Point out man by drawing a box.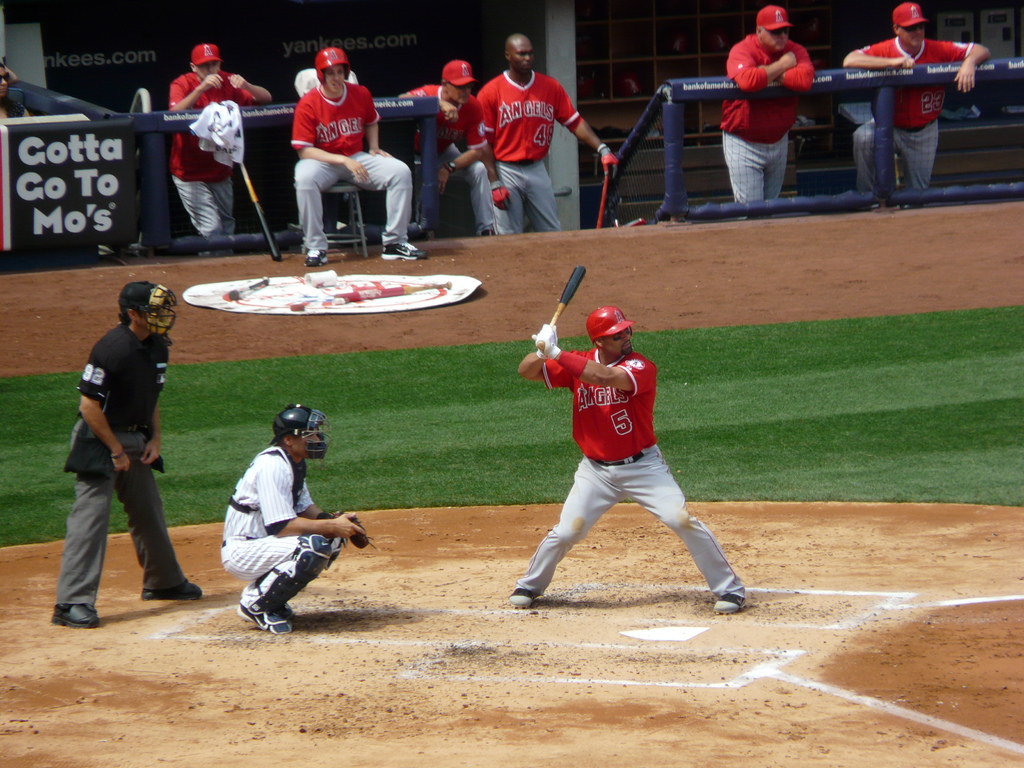
region(288, 51, 424, 268).
